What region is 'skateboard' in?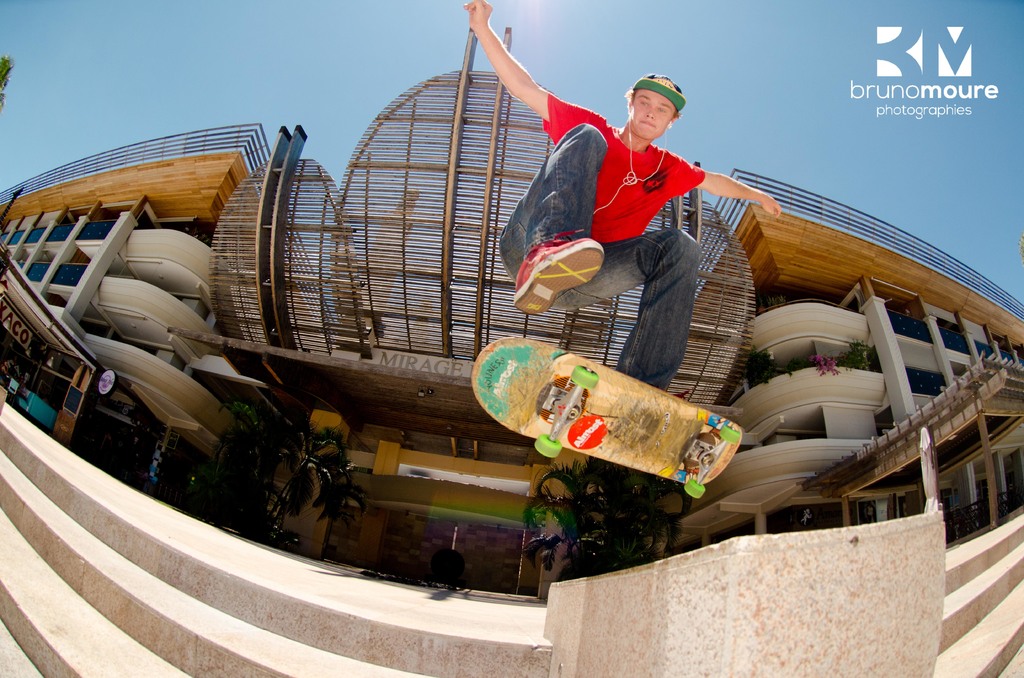
470/335/744/499.
